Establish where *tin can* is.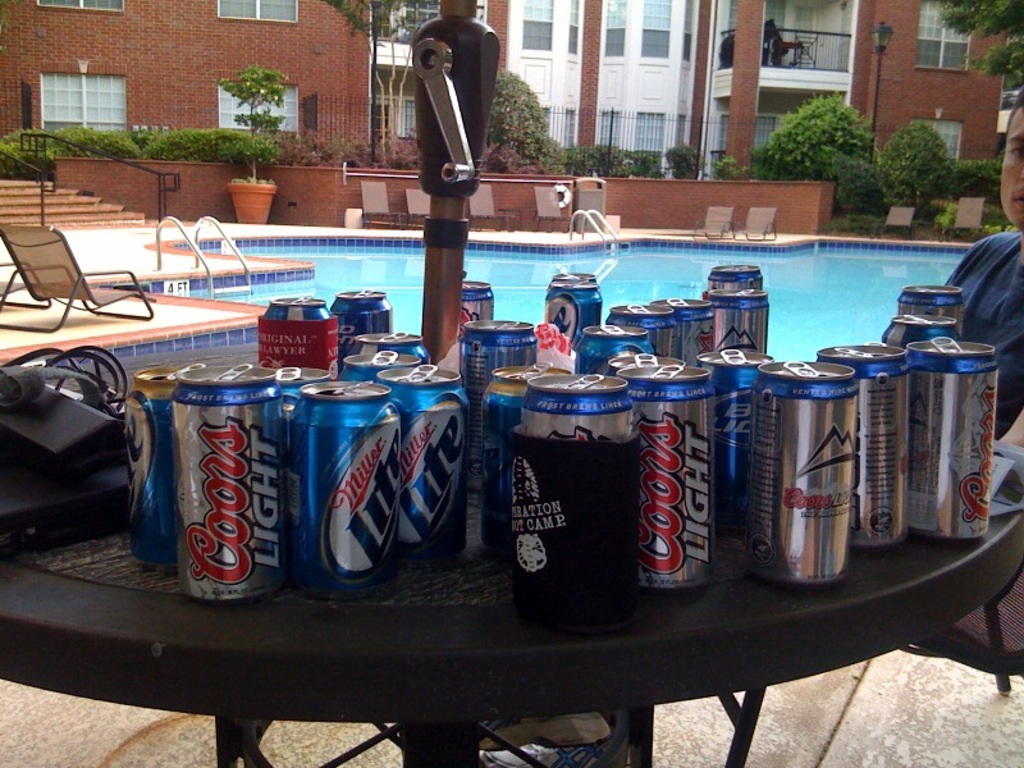
Established at select_region(349, 324, 433, 362).
